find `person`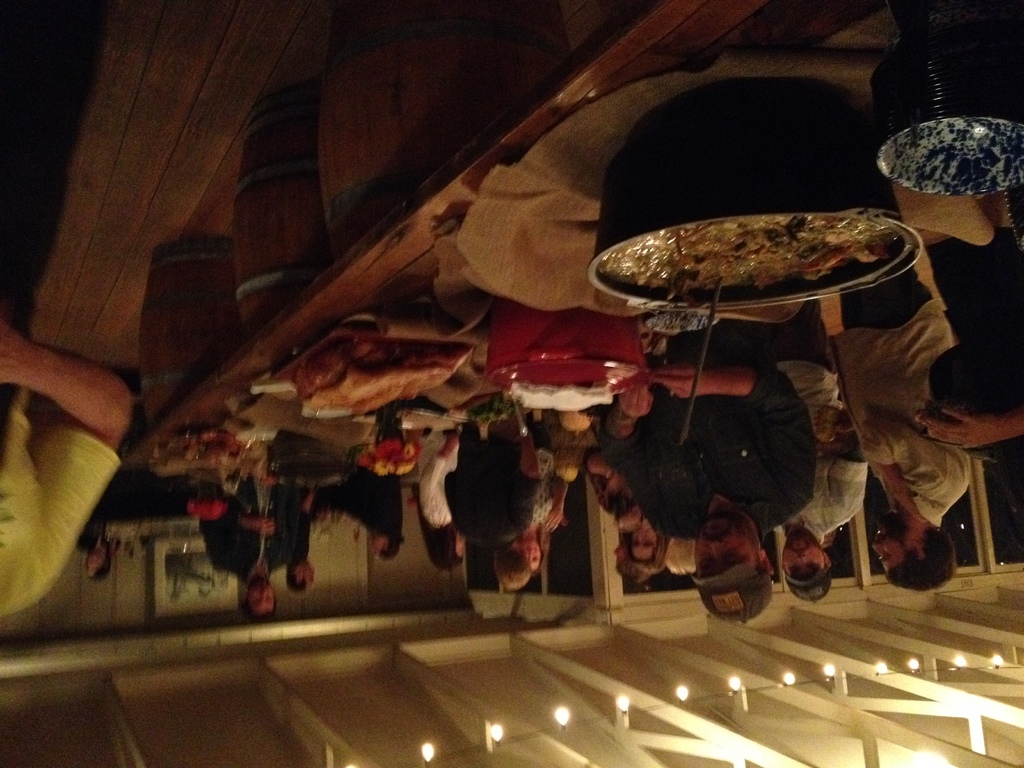
585:433:677:582
